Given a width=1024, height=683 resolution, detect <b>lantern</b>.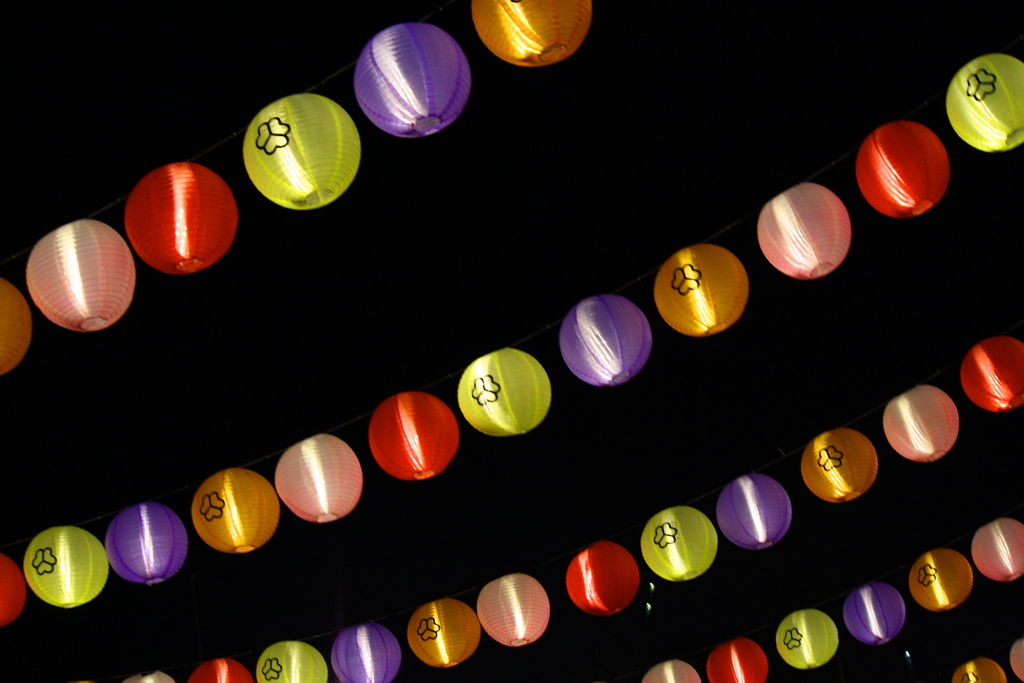
l=887, t=382, r=955, b=462.
